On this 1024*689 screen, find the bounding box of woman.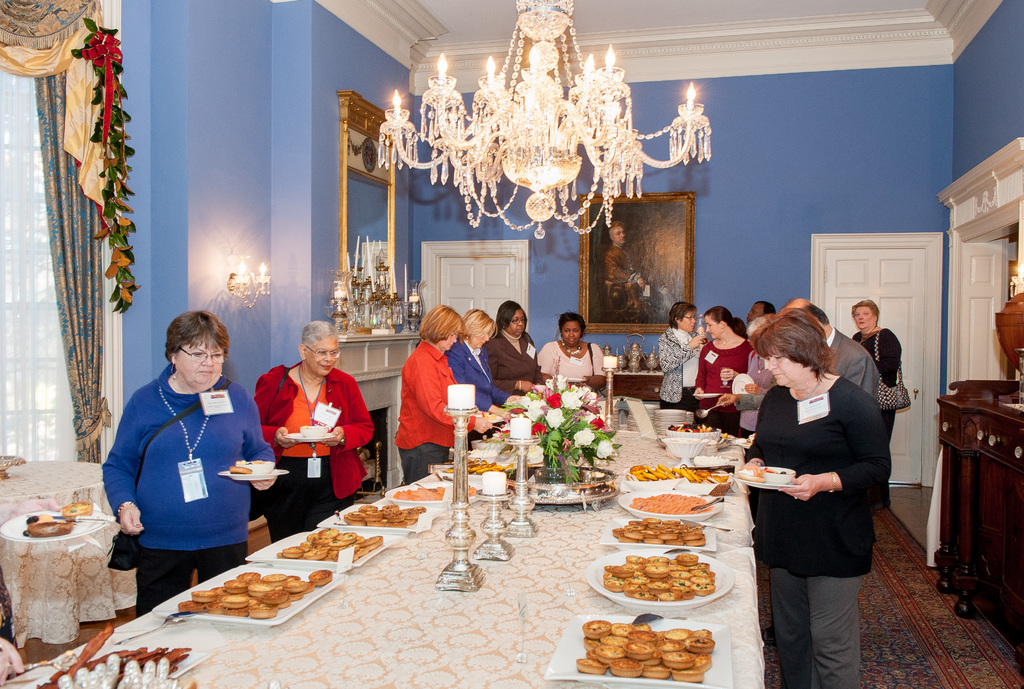
Bounding box: (left=846, top=298, right=907, bottom=401).
